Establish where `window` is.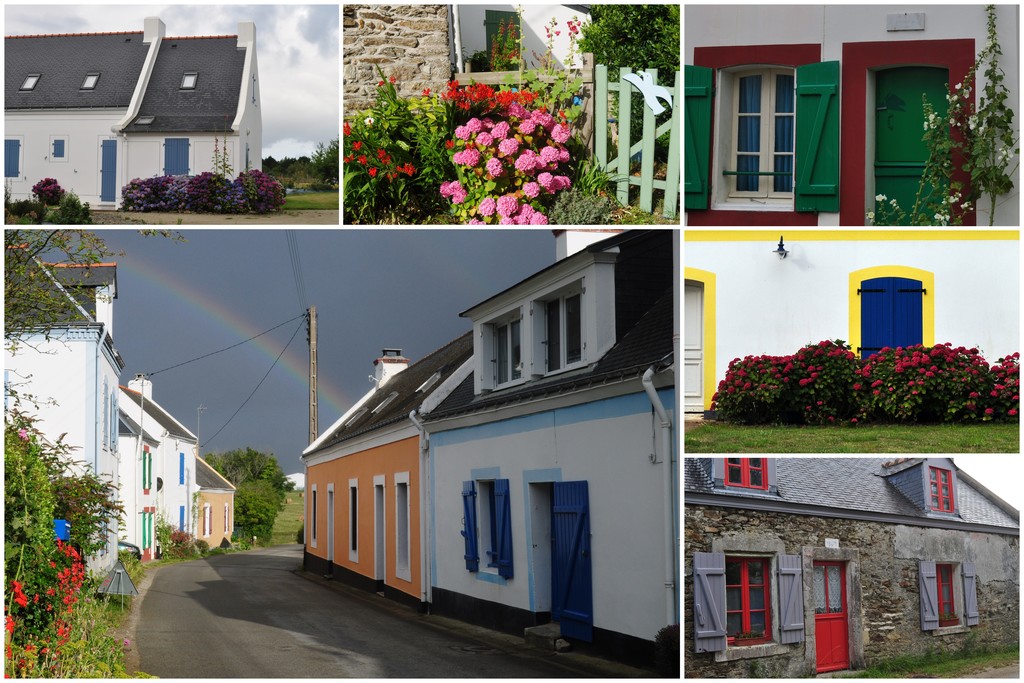
Established at 493,320,521,379.
